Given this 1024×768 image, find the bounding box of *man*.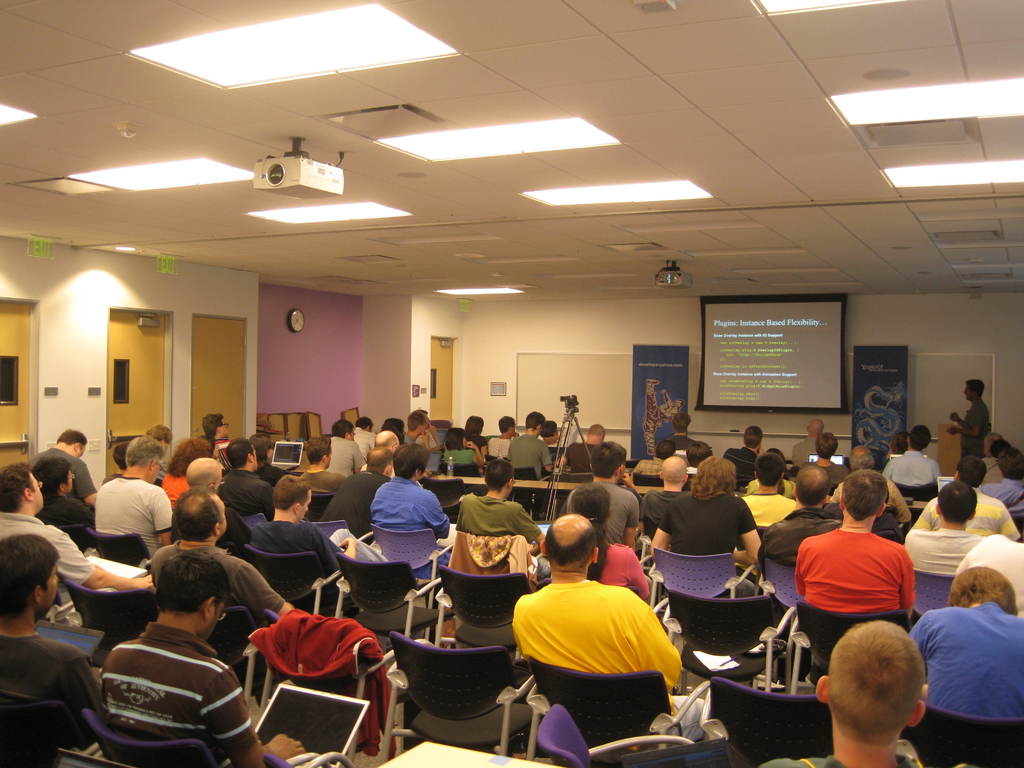
rect(831, 445, 913, 532).
